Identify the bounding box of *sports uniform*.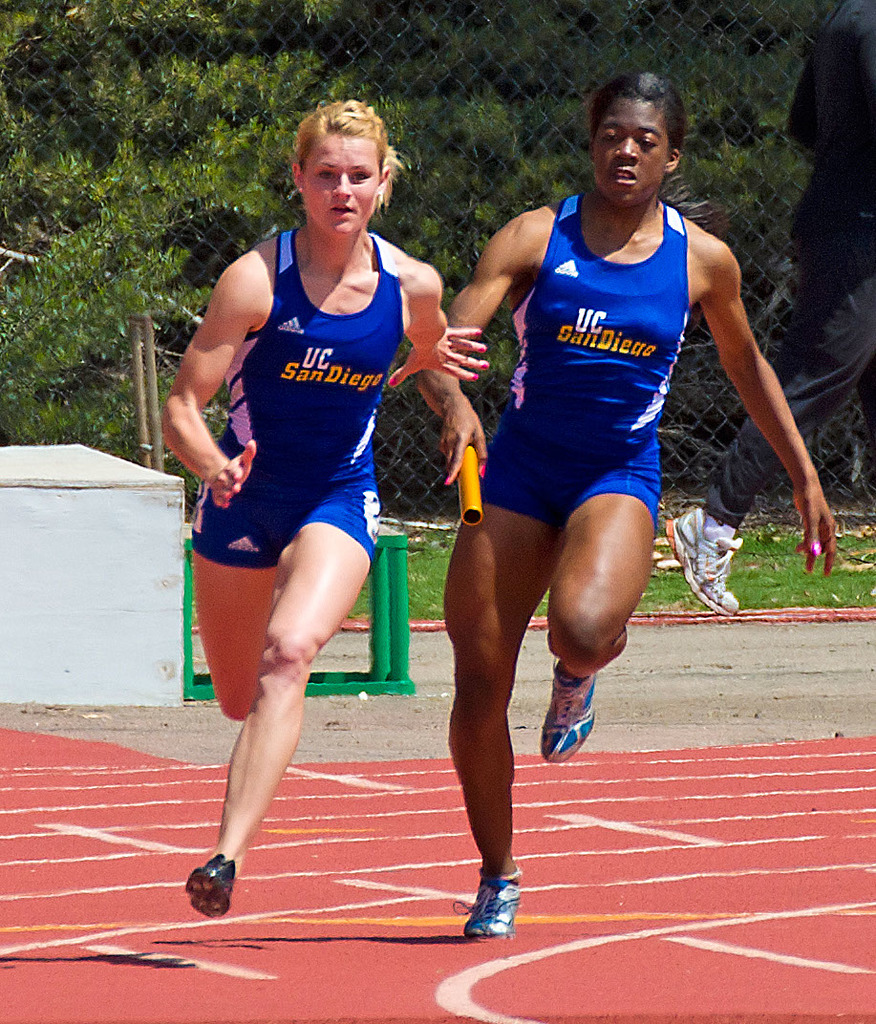
locate(481, 186, 687, 537).
